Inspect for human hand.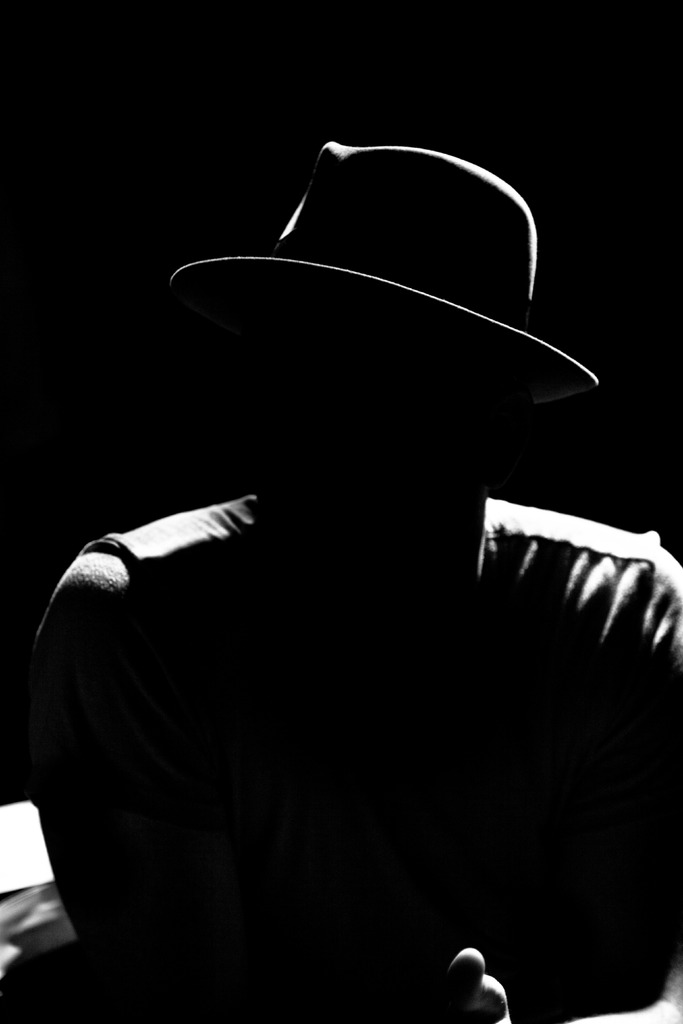
Inspection: box=[428, 944, 509, 1023].
